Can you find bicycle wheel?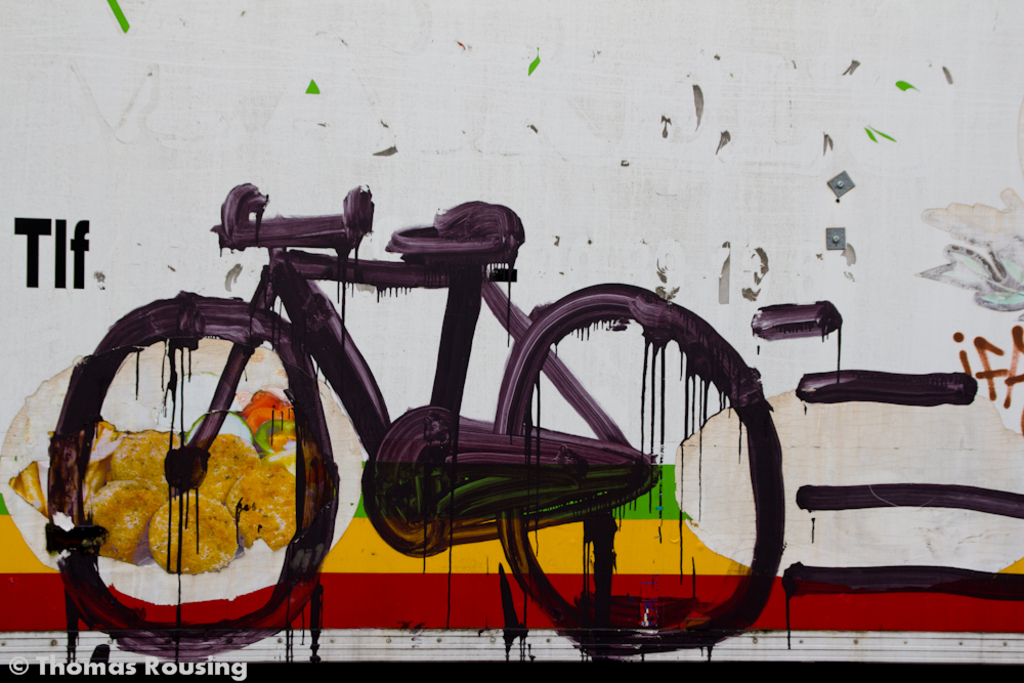
Yes, bounding box: [left=52, top=291, right=346, bottom=667].
